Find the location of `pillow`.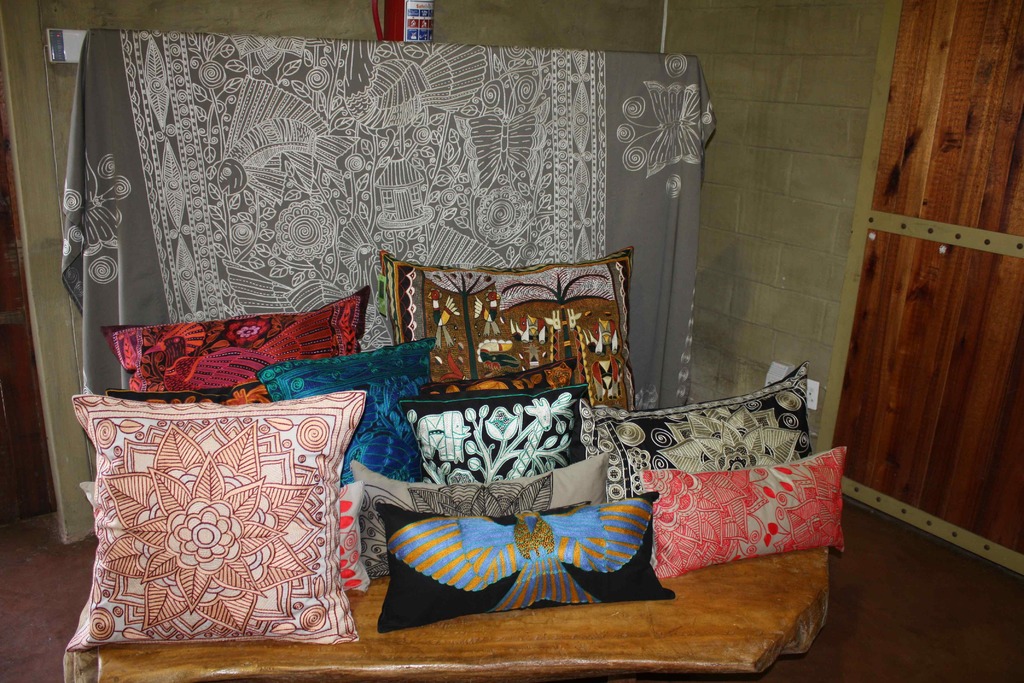
Location: rect(368, 490, 671, 636).
